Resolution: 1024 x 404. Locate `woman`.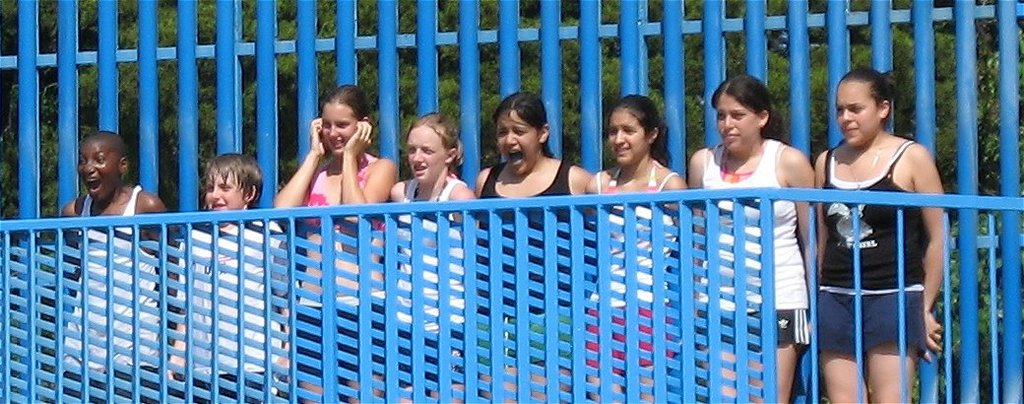
(left=157, top=150, right=296, bottom=403).
